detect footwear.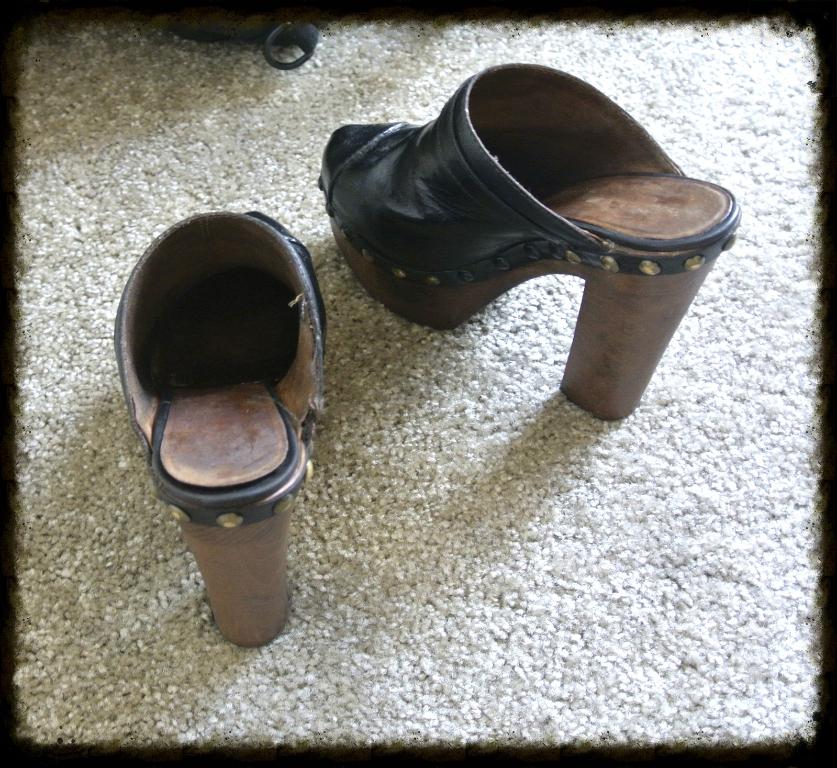
Detected at detection(111, 205, 324, 647).
